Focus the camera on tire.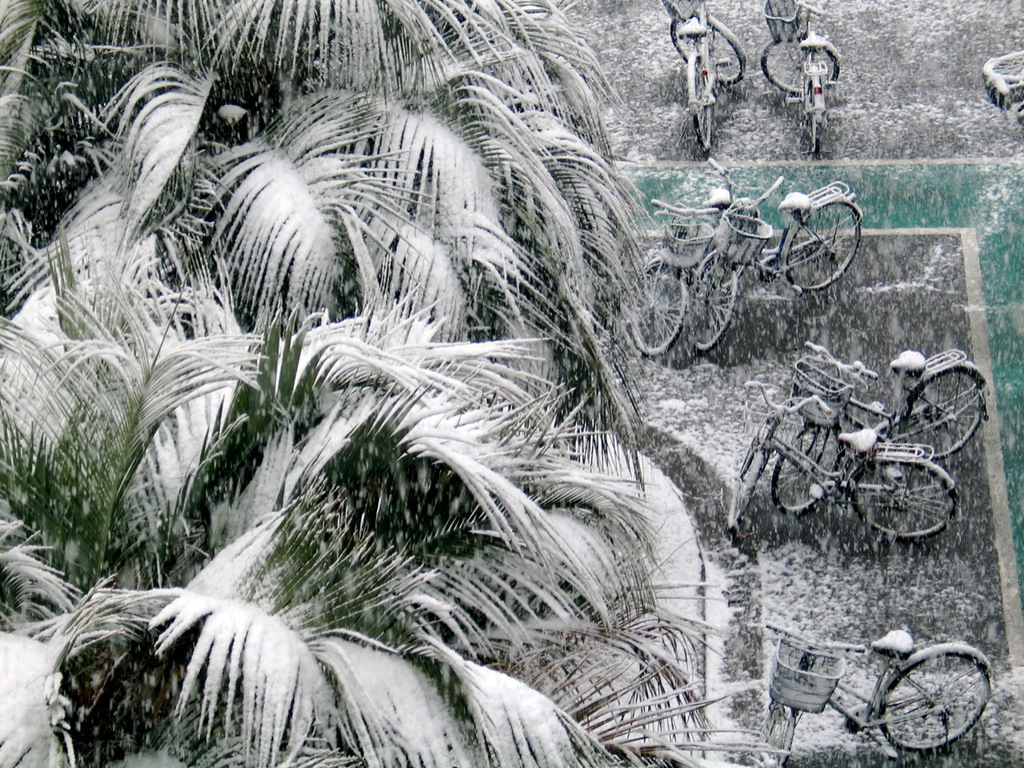
Focus region: x1=850, y1=462, x2=958, y2=538.
